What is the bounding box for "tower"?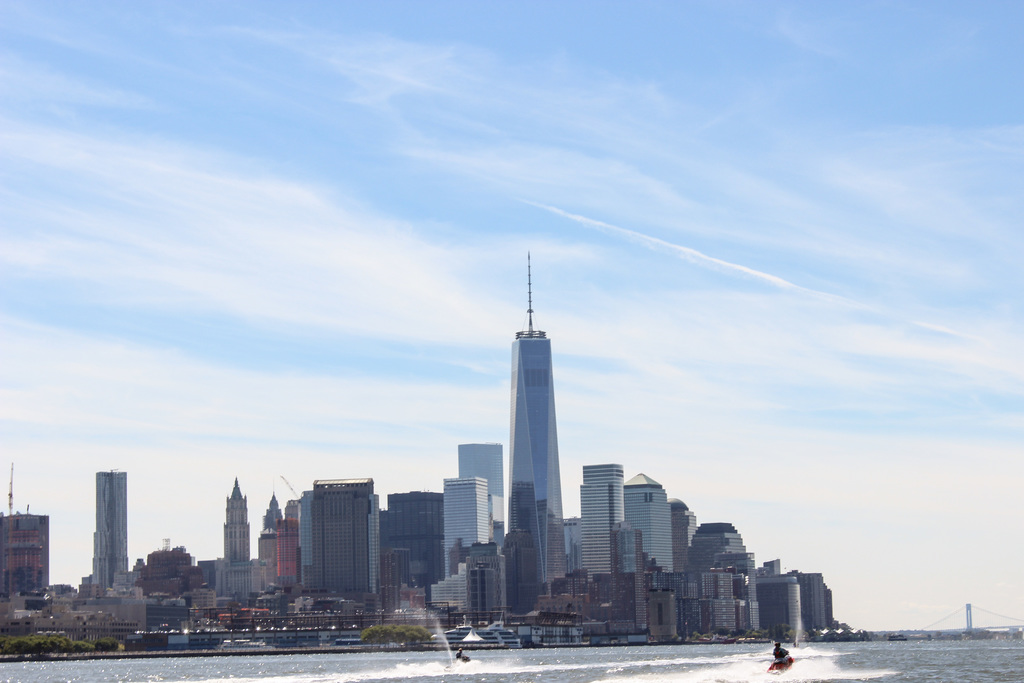
rect(310, 475, 382, 602).
